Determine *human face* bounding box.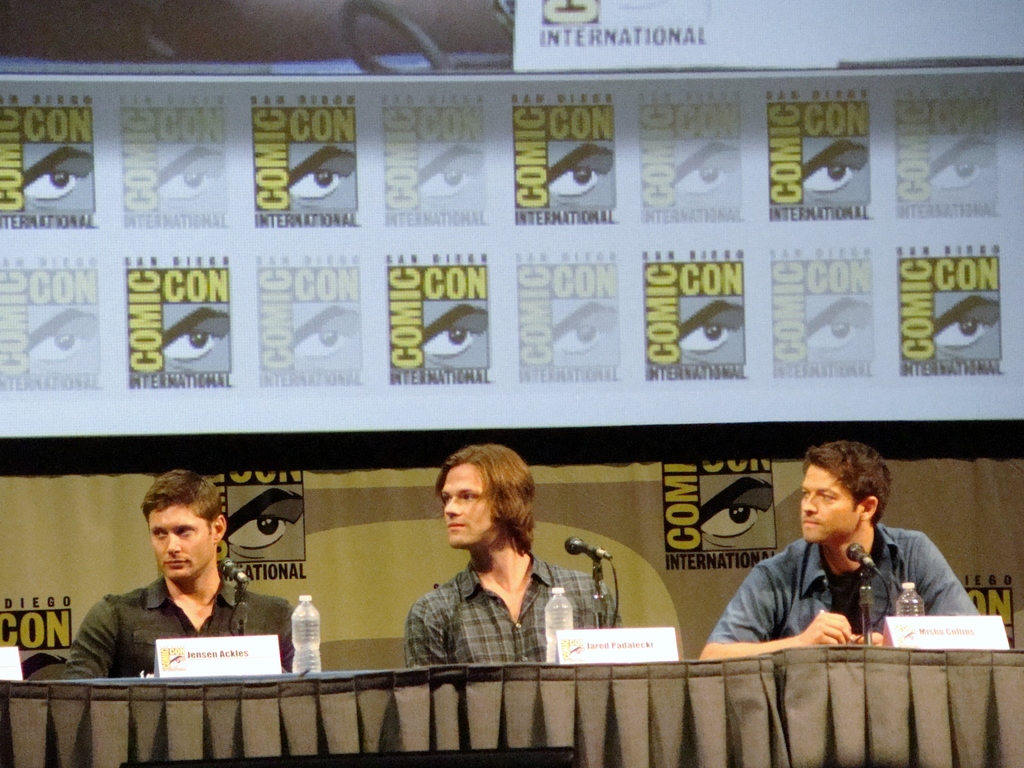
Determined: (left=440, top=467, right=495, bottom=552).
